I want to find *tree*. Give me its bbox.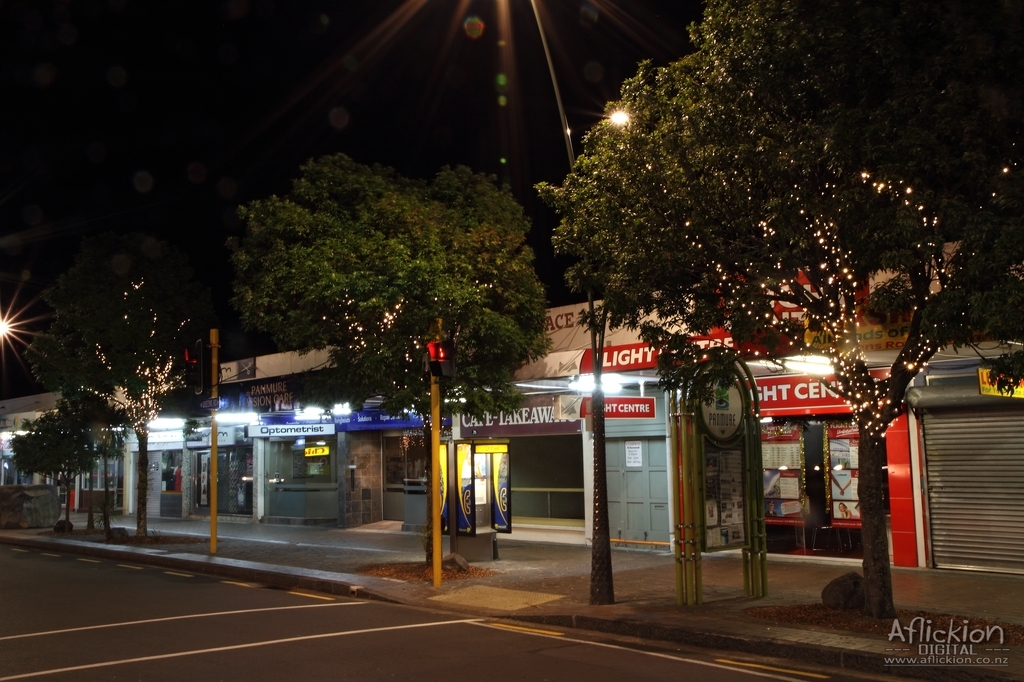
x1=531 y1=0 x2=1023 y2=626.
